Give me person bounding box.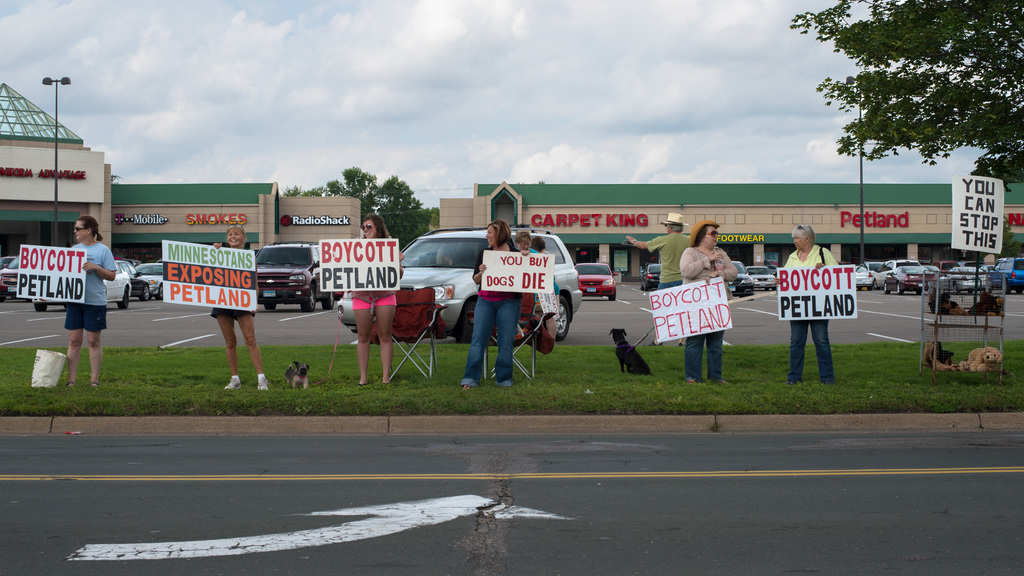
(x1=514, y1=226, x2=556, y2=358).
